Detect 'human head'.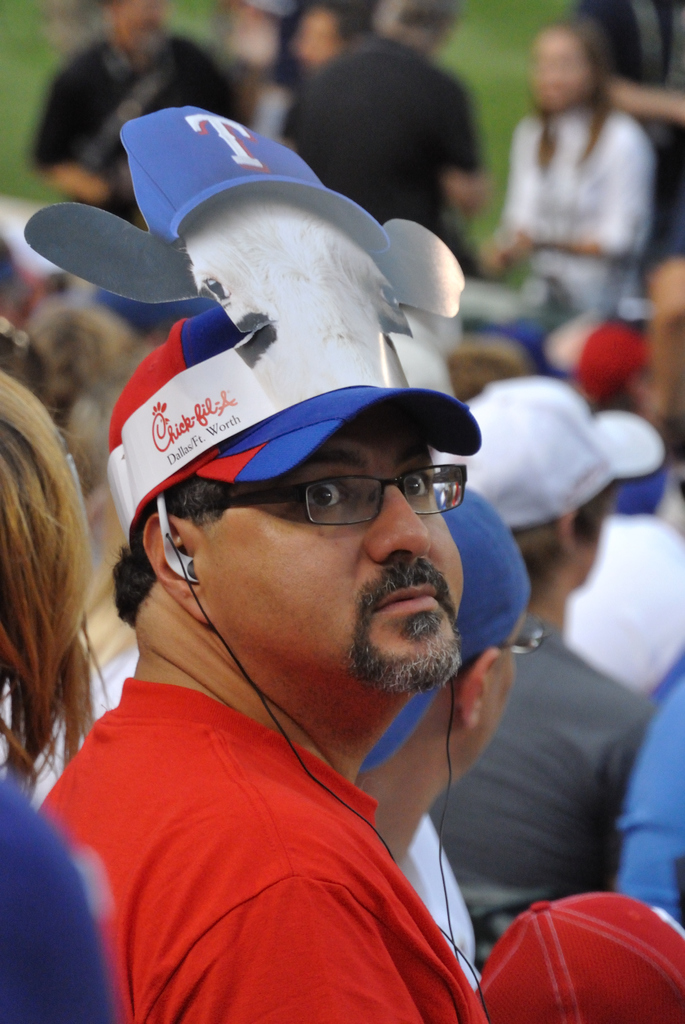
Detected at l=280, t=3, r=358, b=71.
